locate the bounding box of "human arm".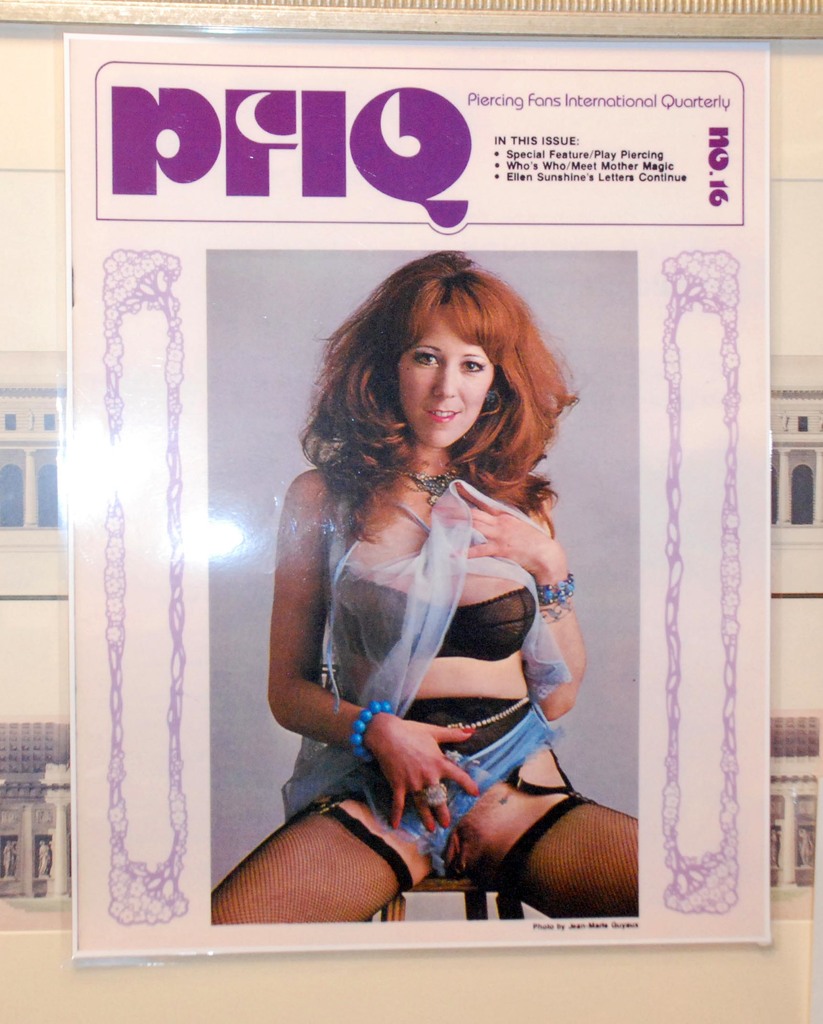
Bounding box: {"left": 247, "top": 454, "right": 361, "bottom": 812}.
